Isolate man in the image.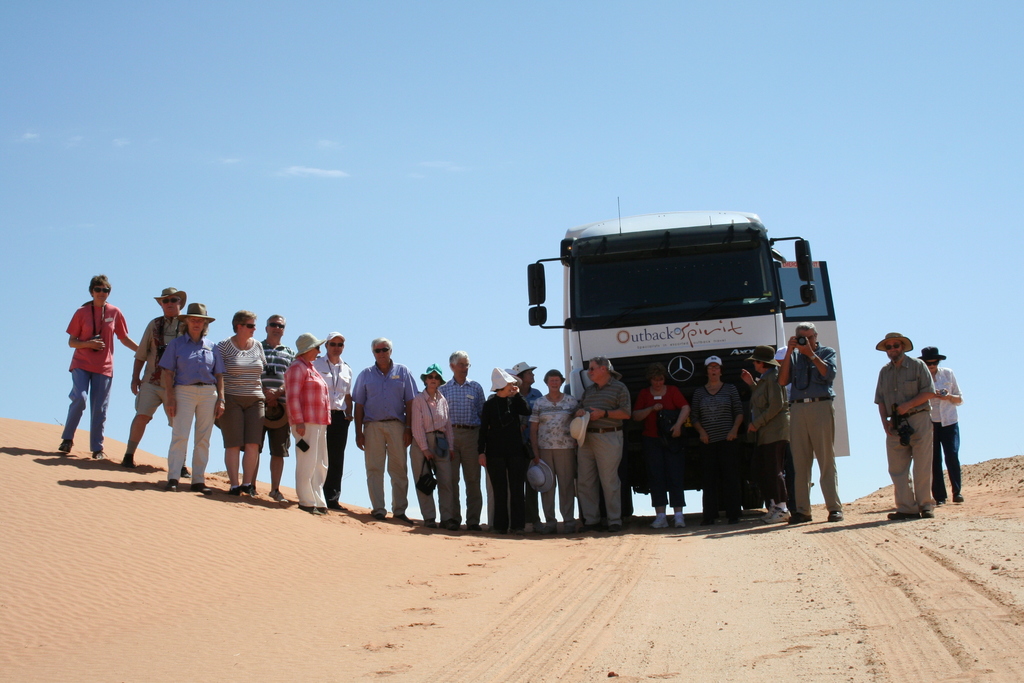
Isolated region: BBox(483, 368, 531, 529).
